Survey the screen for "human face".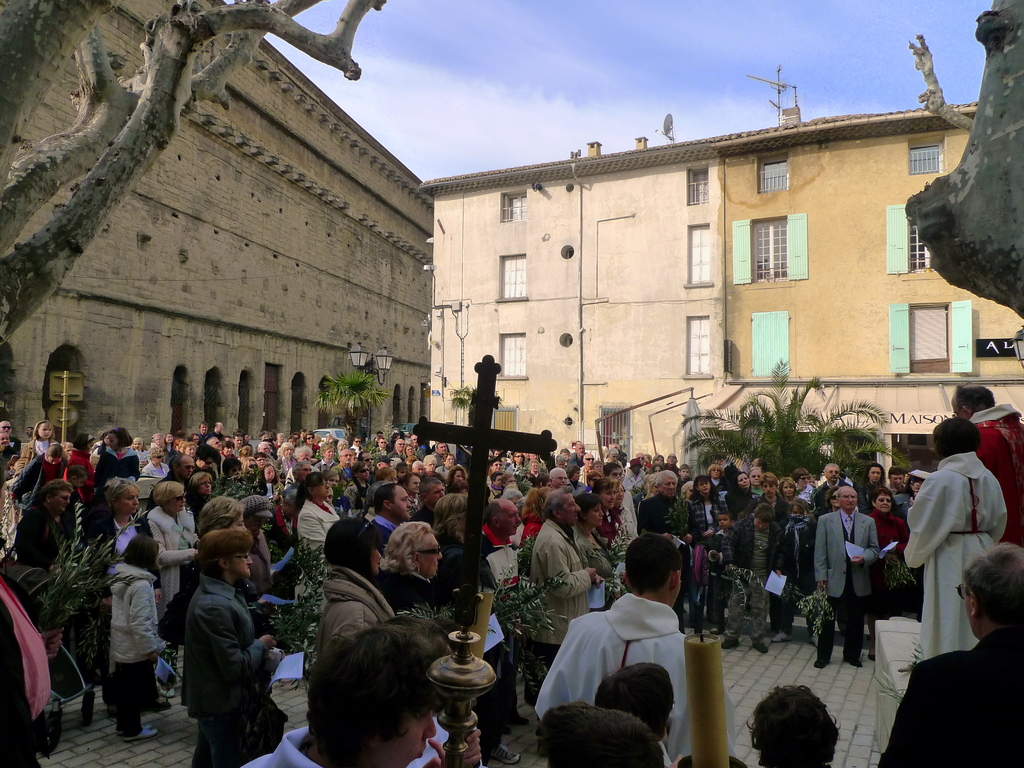
Survey found: pyautogui.locateOnScreen(429, 483, 445, 504).
